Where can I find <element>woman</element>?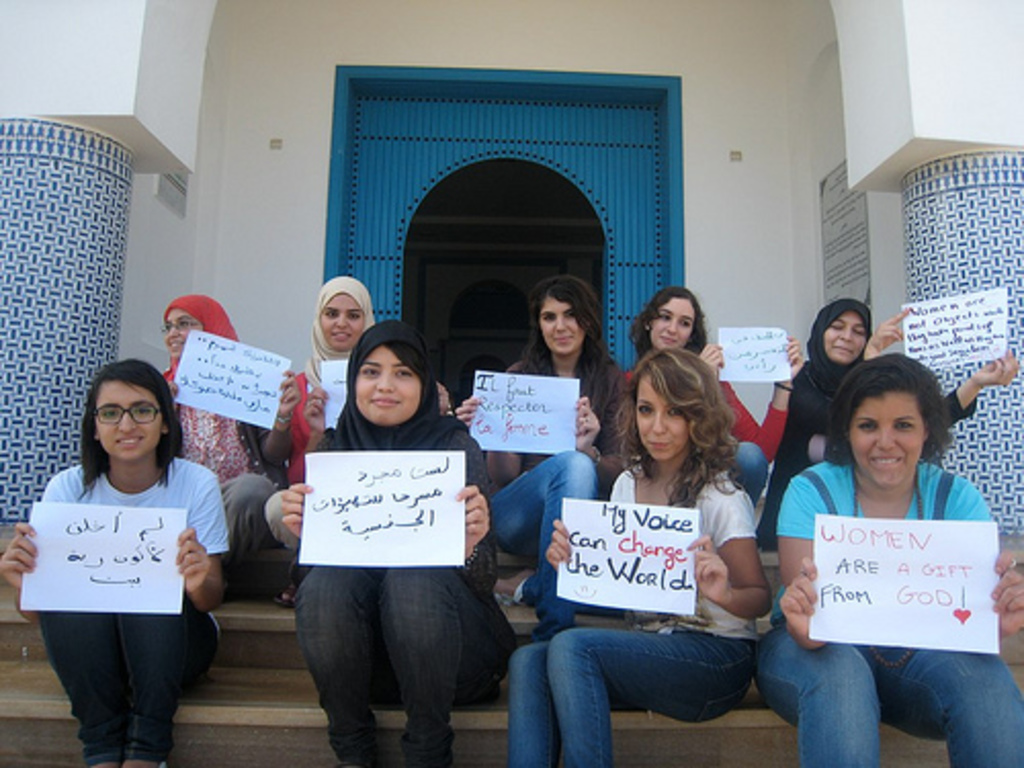
You can find it at <bbox>262, 276, 463, 606</bbox>.
